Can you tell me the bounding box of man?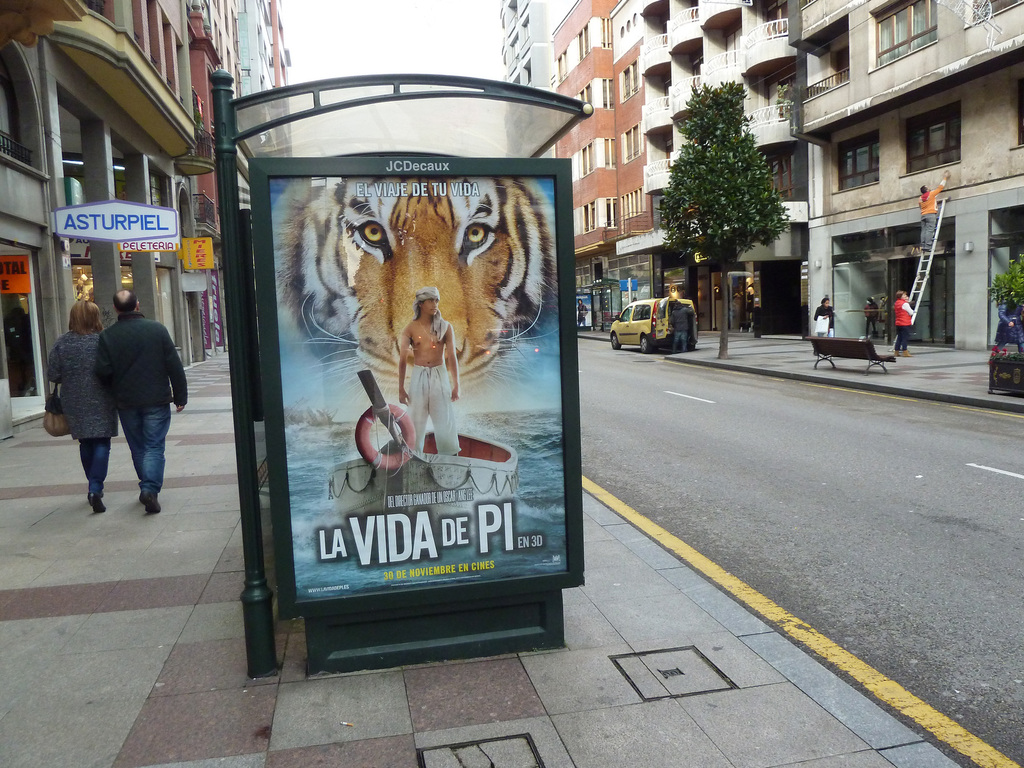
left=395, top=284, right=461, bottom=463.
